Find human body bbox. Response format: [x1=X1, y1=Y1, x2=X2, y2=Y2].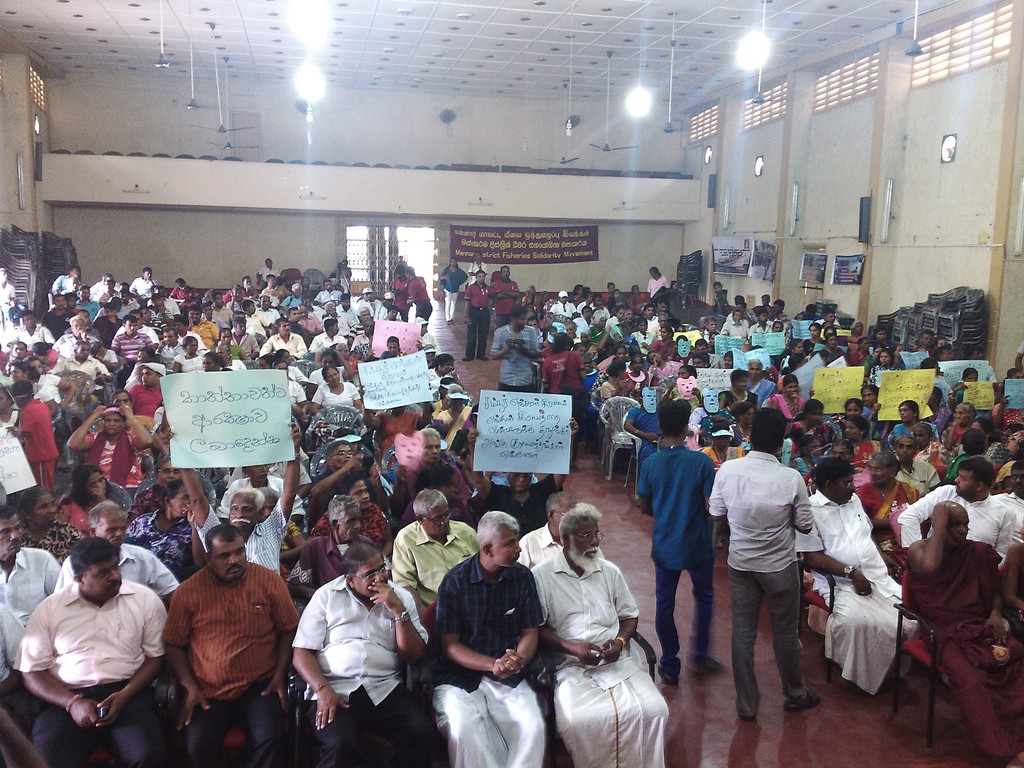
[x1=546, y1=330, x2=586, y2=415].
